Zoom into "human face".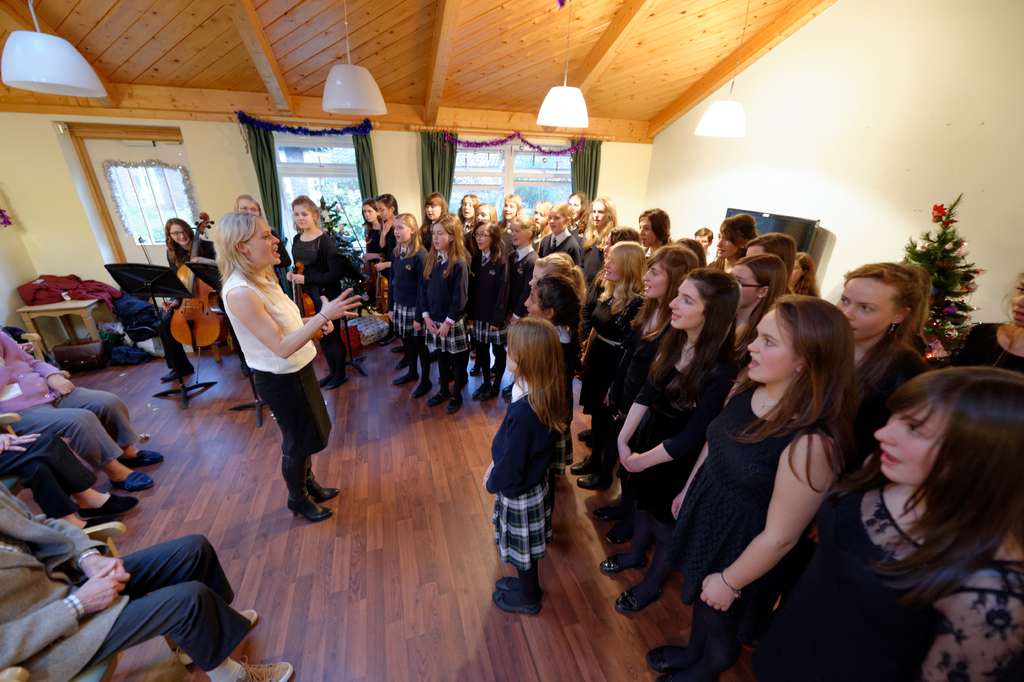
Zoom target: 170 224 189 245.
